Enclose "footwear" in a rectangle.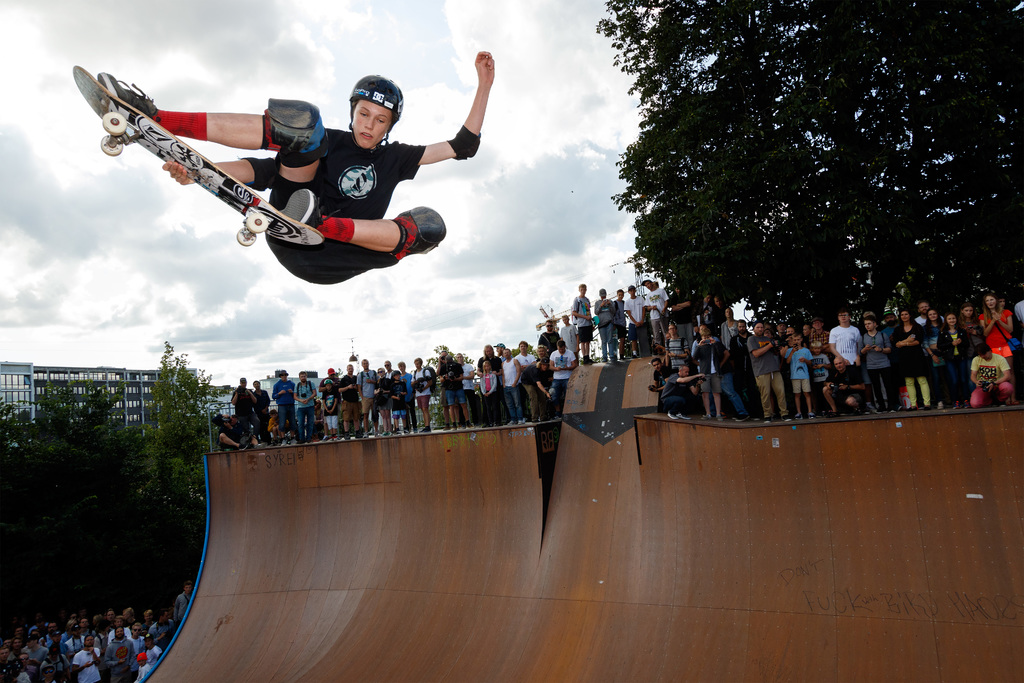
box(596, 354, 604, 364).
